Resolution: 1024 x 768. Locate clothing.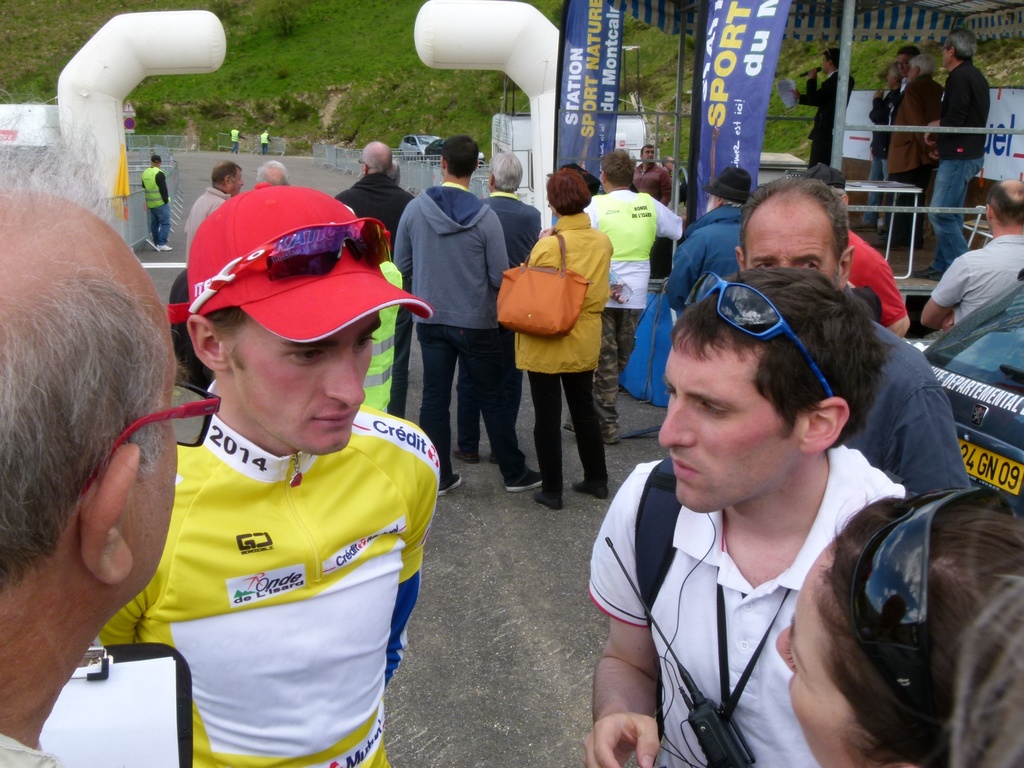
0 729 65 767.
